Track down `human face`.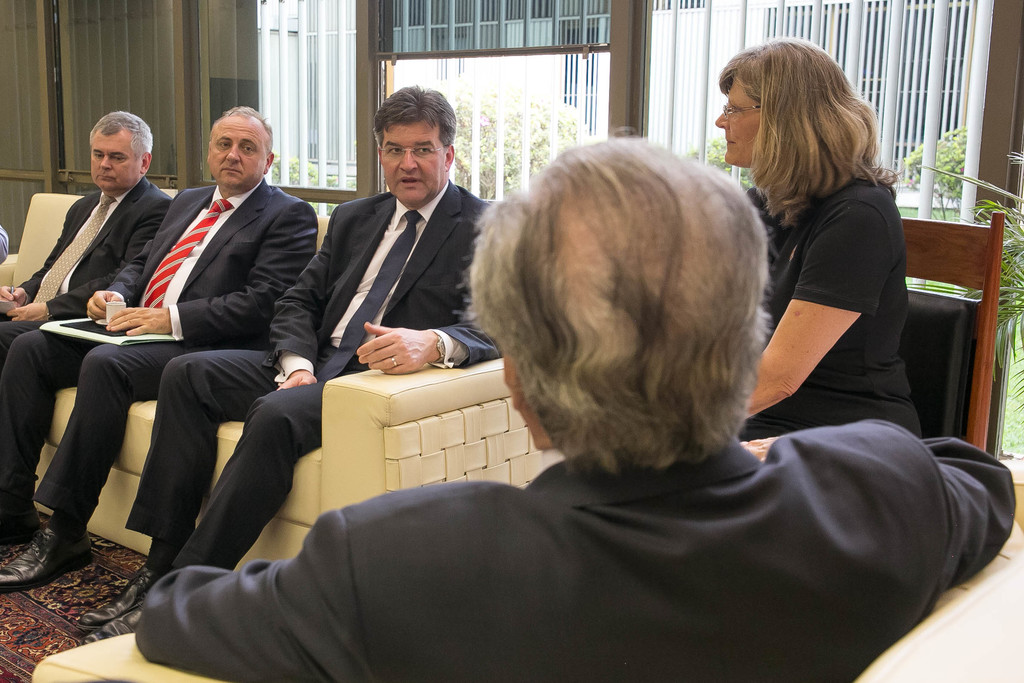
Tracked to [x1=712, y1=77, x2=755, y2=162].
